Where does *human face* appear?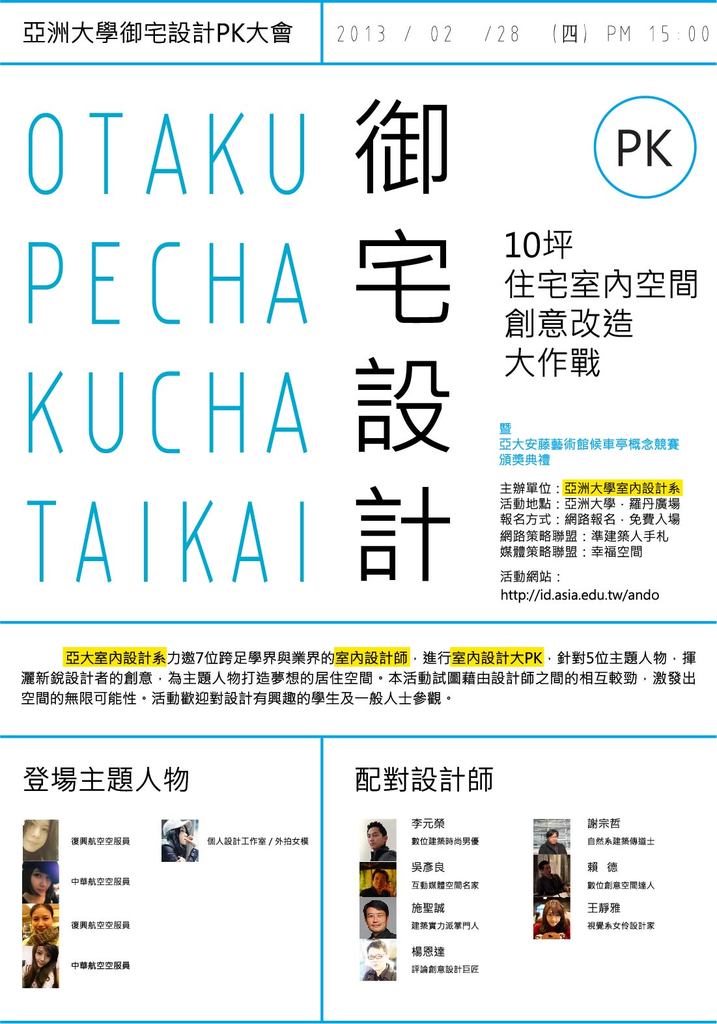
Appears at detection(548, 834, 558, 839).
